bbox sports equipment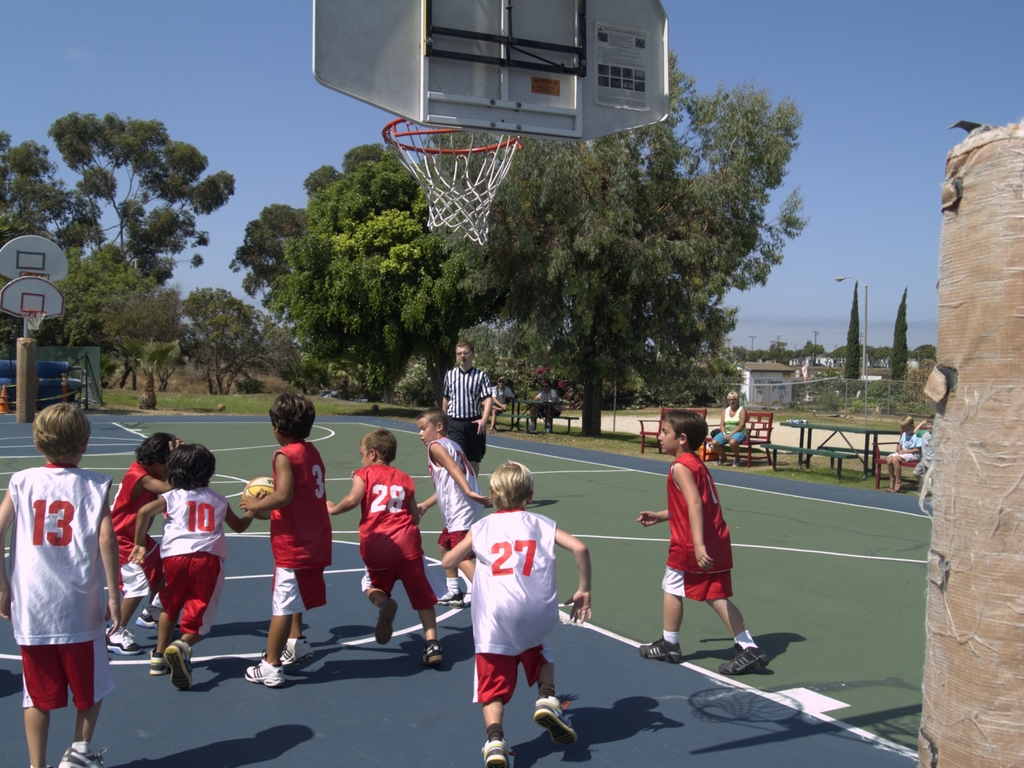
pyautogui.locateOnScreen(481, 740, 512, 767)
